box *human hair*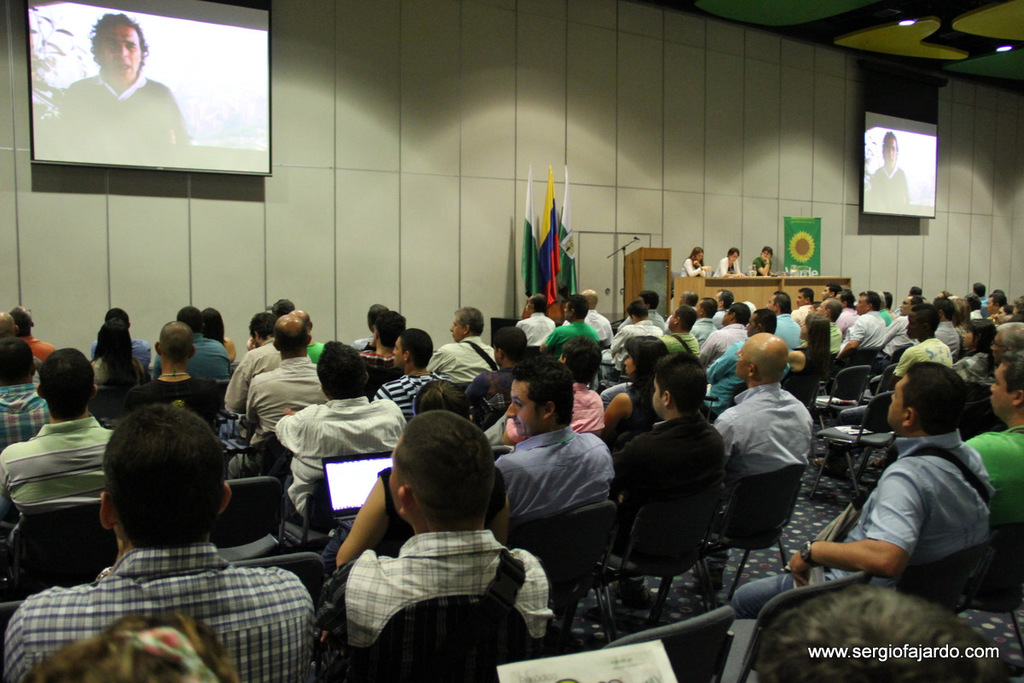
box=[753, 582, 1007, 682]
